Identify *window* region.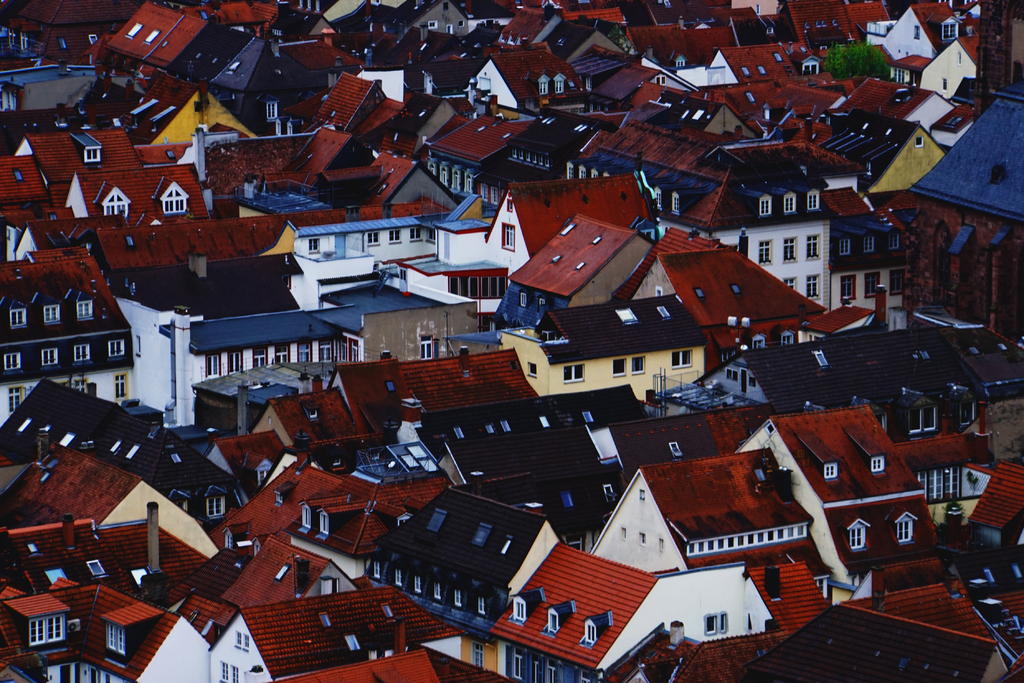
Region: {"x1": 583, "y1": 607, "x2": 611, "y2": 644}.
